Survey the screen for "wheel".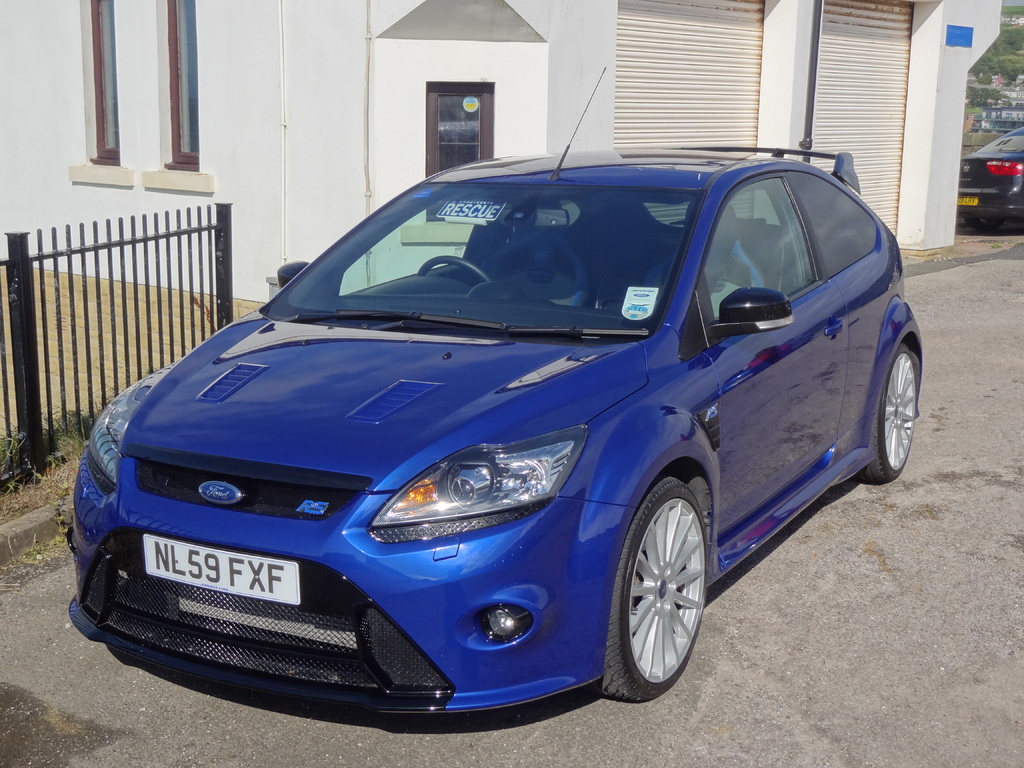
Survey found: crop(418, 257, 492, 280).
